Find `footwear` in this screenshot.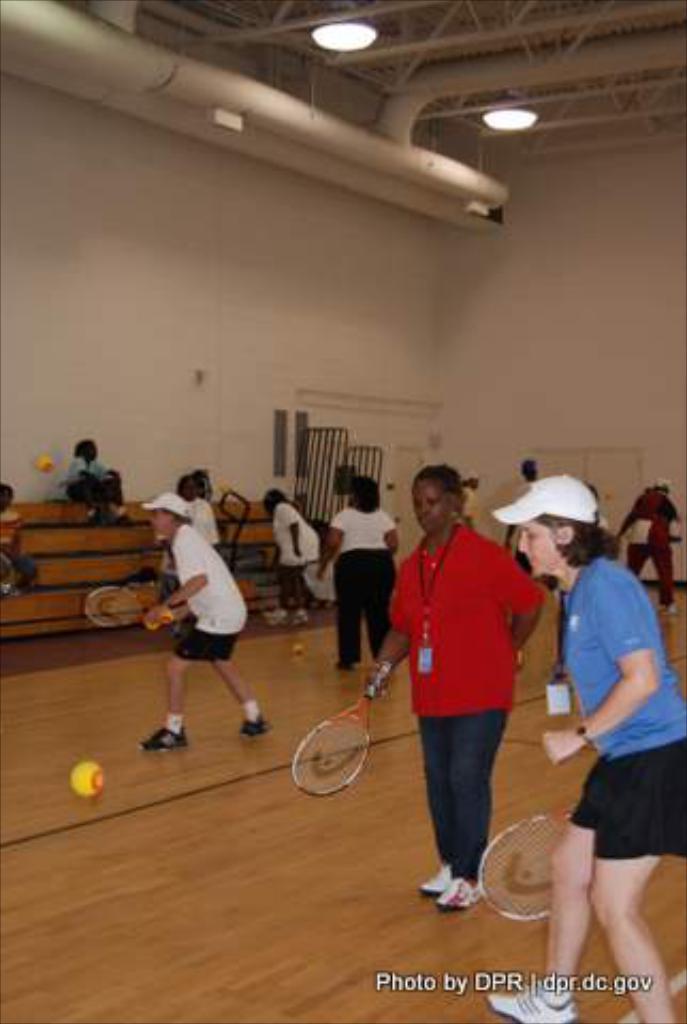
The bounding box for `footwear` is [left=440, top=879, right=501, bottom=913].
